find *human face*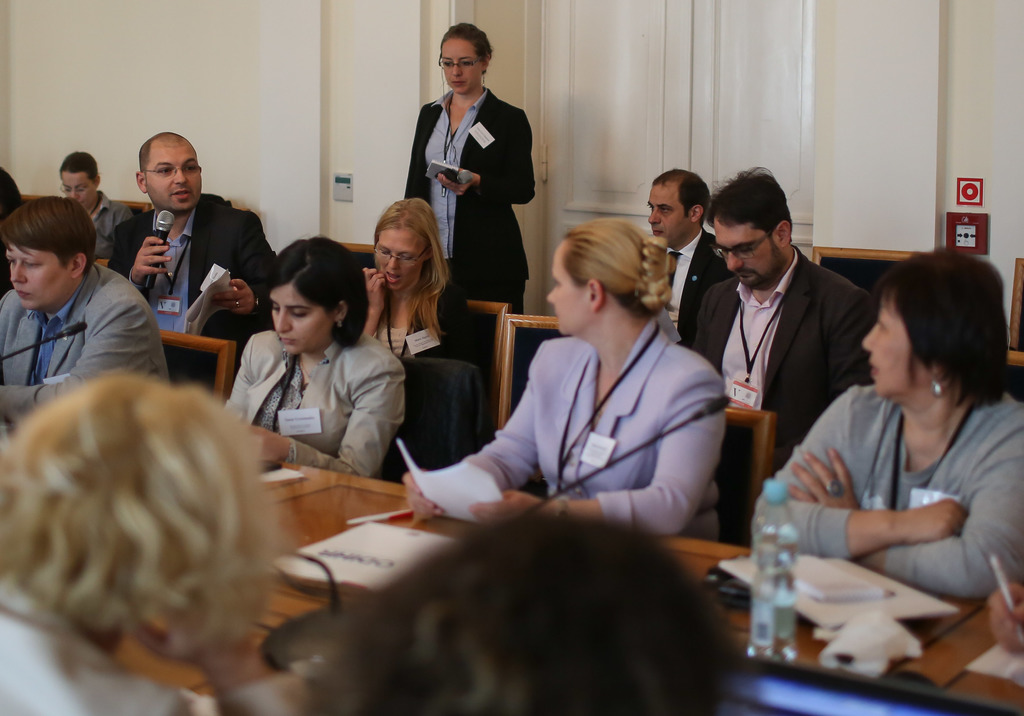
bbox=[144, 145, 199, 209]
